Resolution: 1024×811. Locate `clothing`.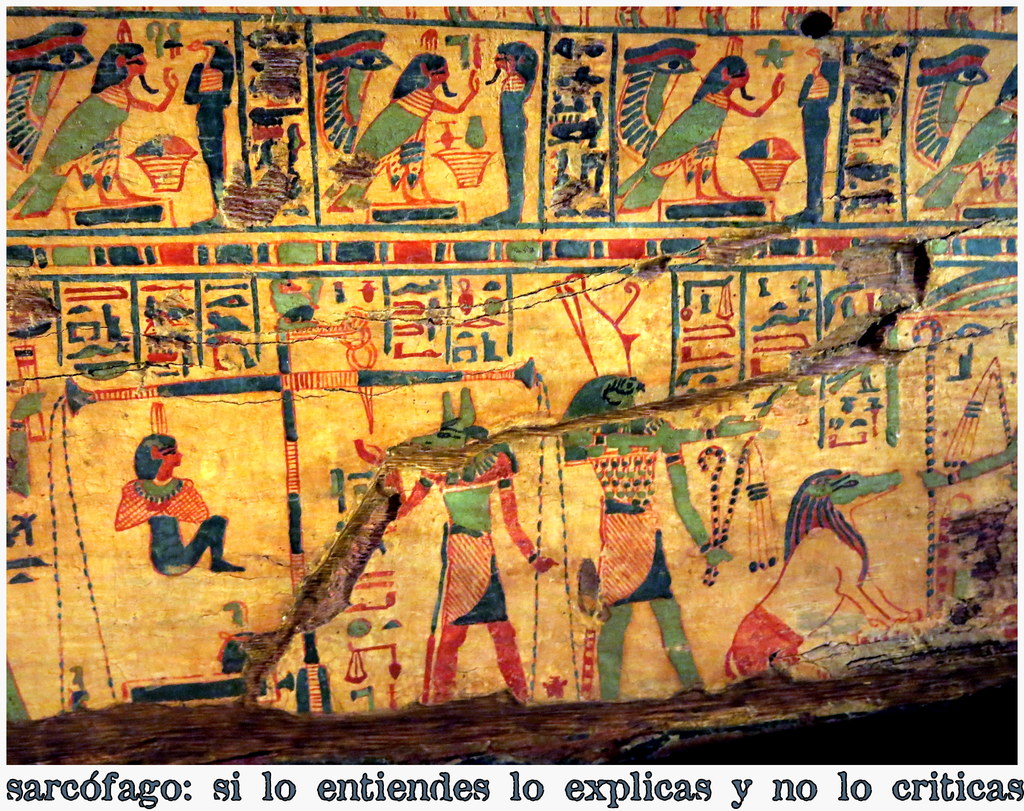
(182,61,230,203).
